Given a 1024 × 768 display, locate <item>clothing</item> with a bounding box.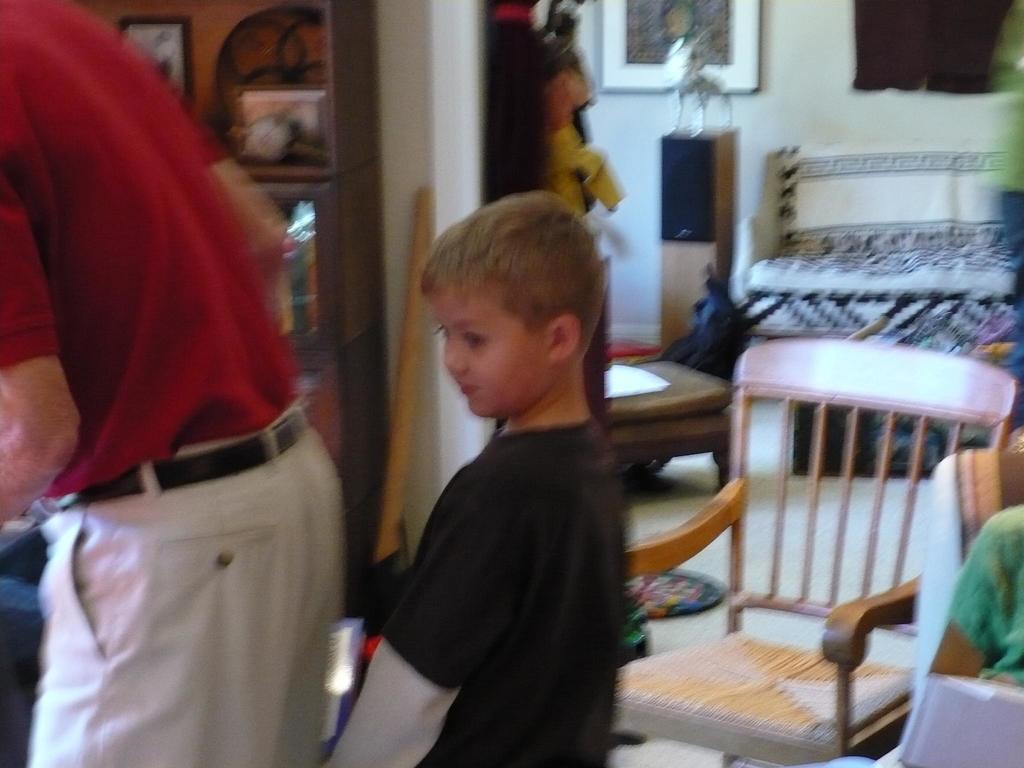
Located: Rect(948, 502, 1023, 688).
